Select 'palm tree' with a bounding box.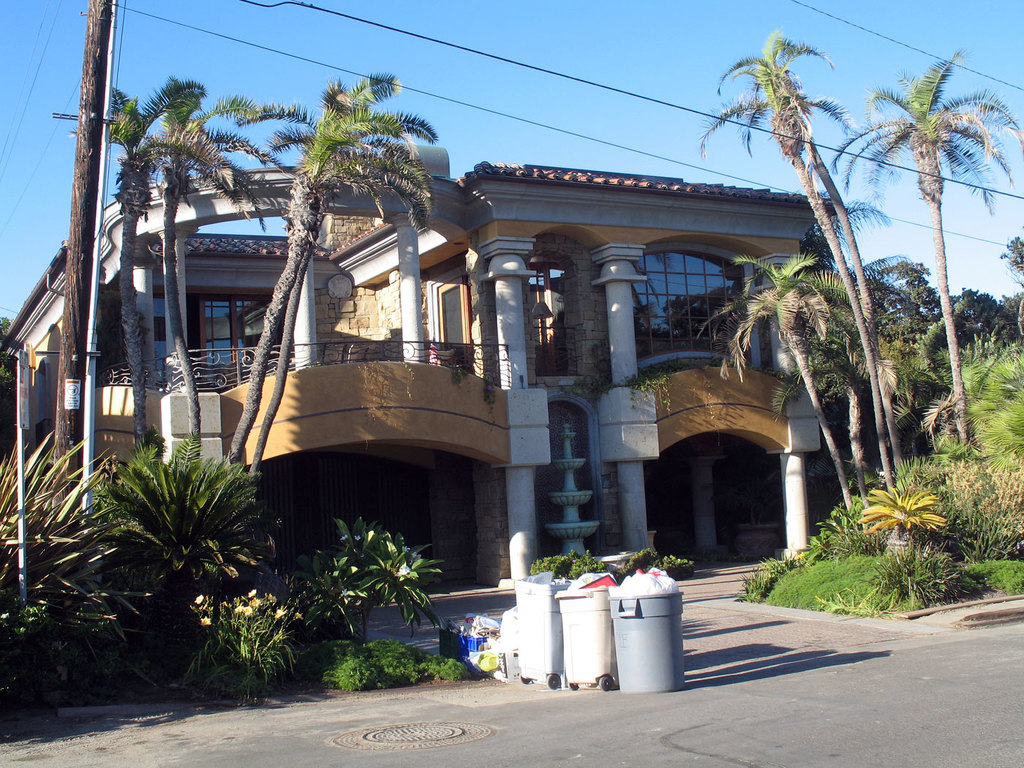
[left=89, top=80, right=200, bottom=466].
